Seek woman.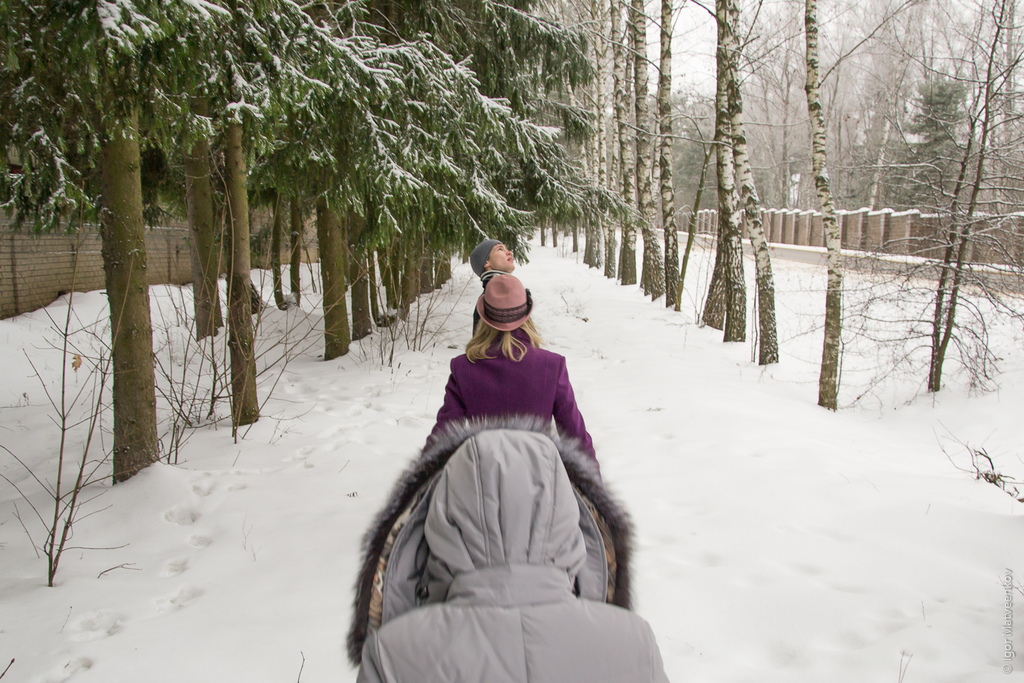
(417, 273, 604, 484).
